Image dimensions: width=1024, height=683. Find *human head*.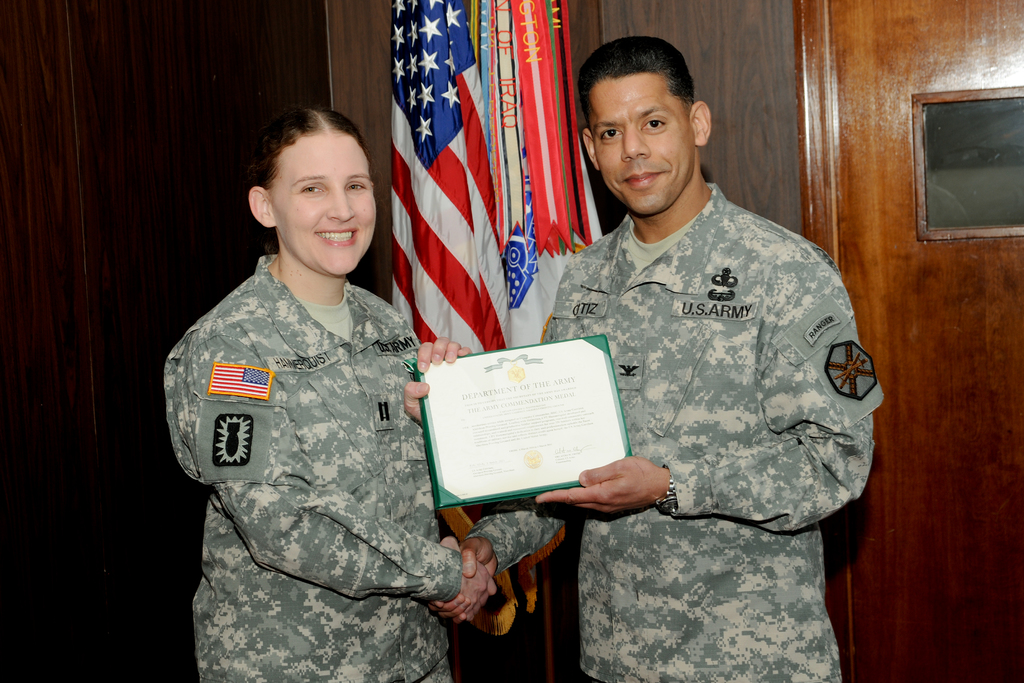
<box>234,99,380,274</box>.
